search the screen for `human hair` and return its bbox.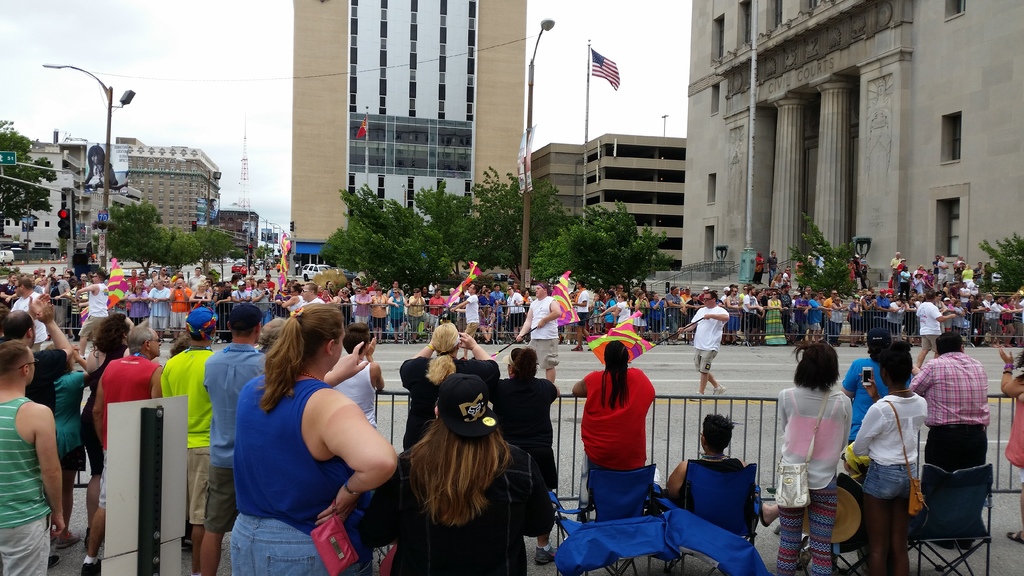
Found: crop(188, 325, 212, 342).
